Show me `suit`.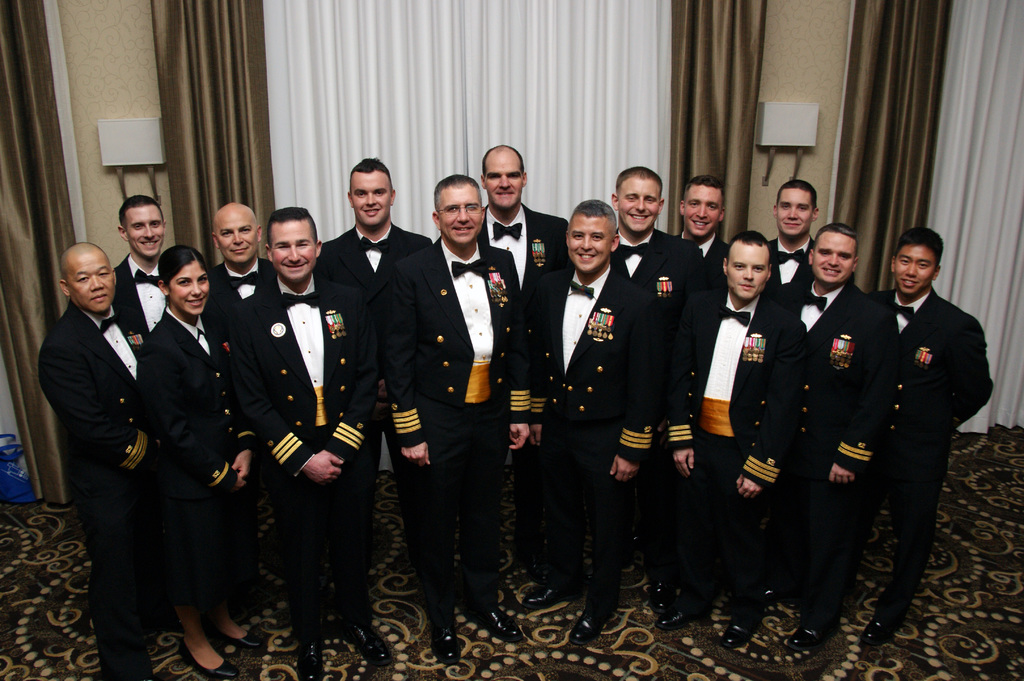
`suit` is here: locate(668, 284, 813, 611).
